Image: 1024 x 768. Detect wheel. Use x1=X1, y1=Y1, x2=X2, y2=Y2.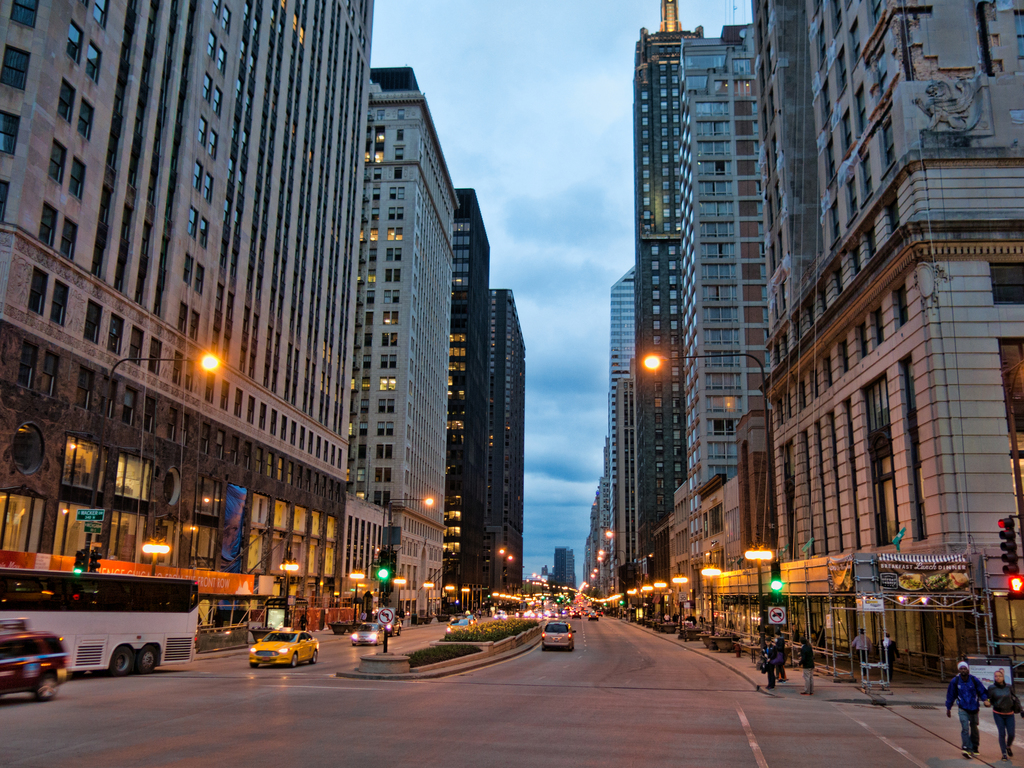
x1=113, y1=643, x2=132, y2=674.
